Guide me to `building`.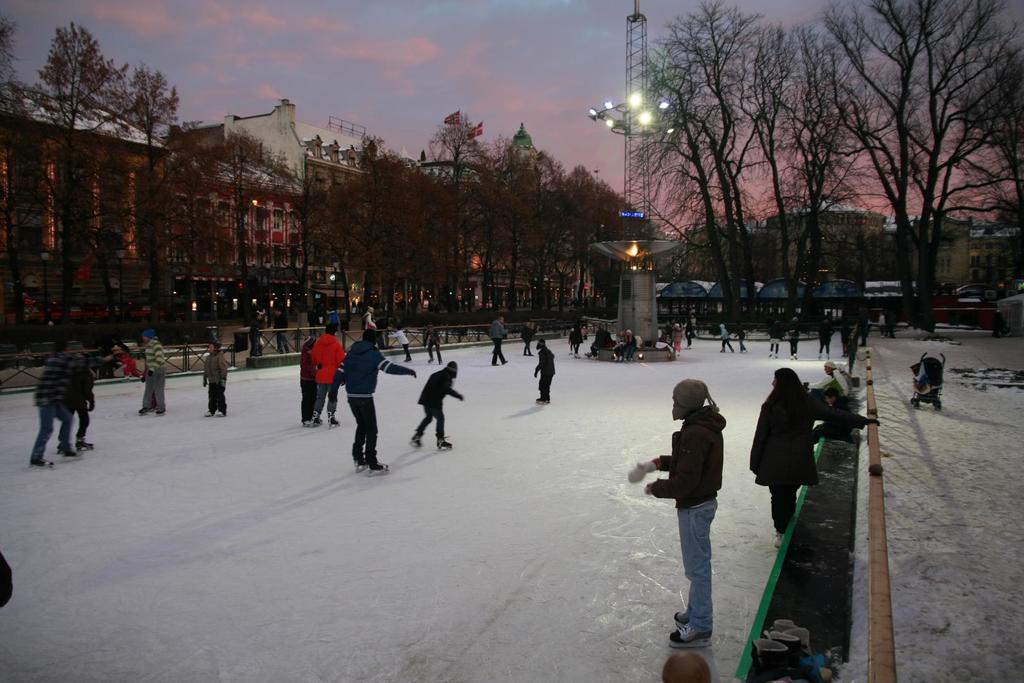
Guidance: <bbox>685, 204, 1023, 323</bbox>.
